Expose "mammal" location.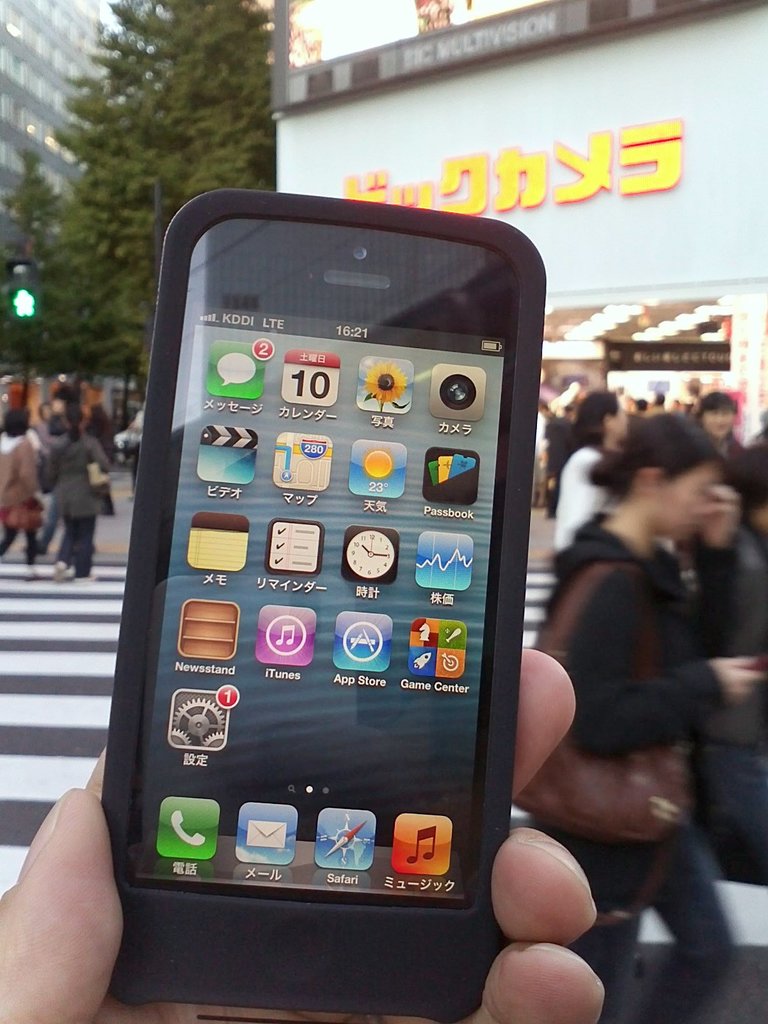
Exposed at select_region(532, 401, 555, 511).
